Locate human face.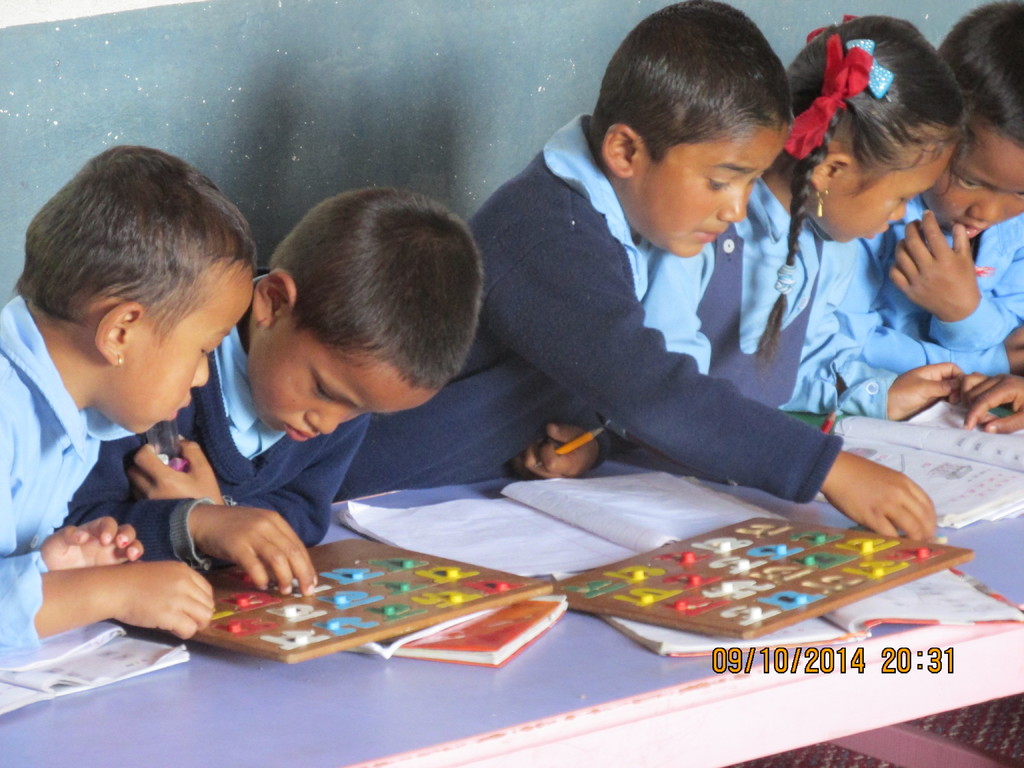
Bounding box: box(118, 268, 251, 431).
